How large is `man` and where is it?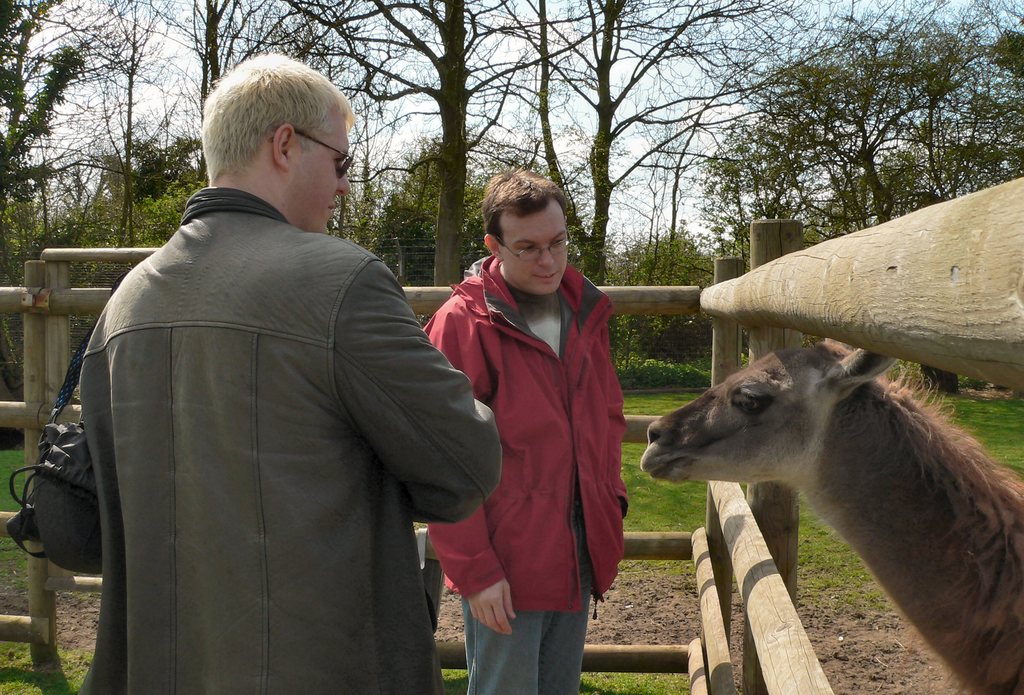
Bounding box: x1=47, y1=63, x2=492, y2=694.
